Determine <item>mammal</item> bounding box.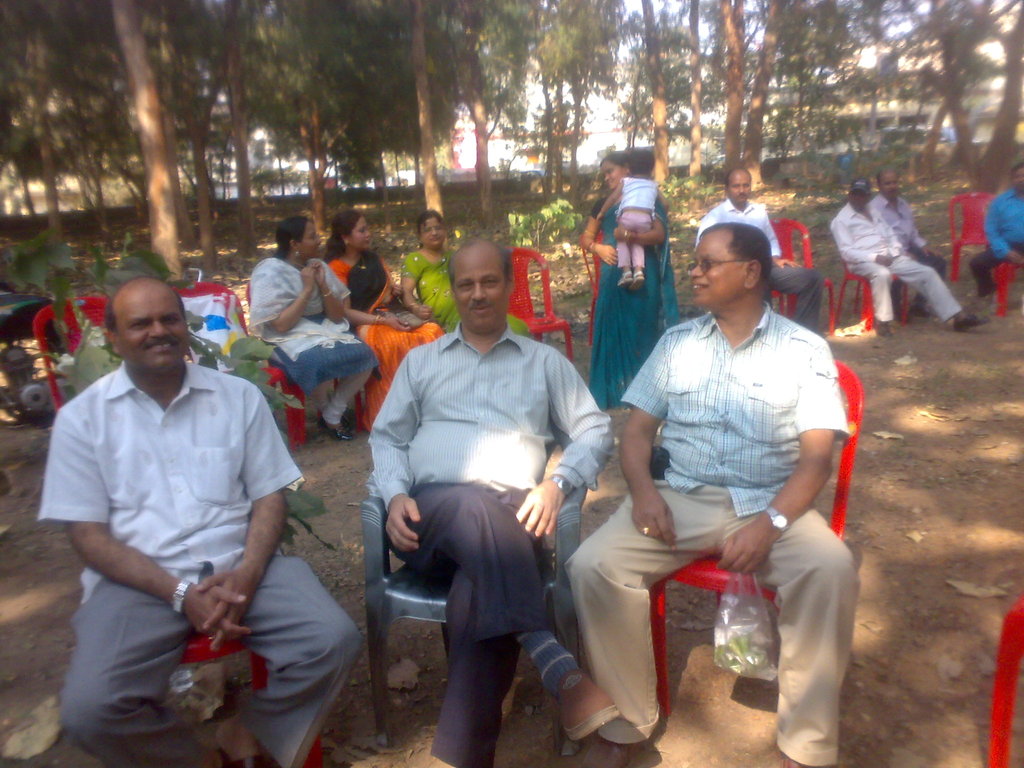
Determined: crop(563, 220, 855, 767).
